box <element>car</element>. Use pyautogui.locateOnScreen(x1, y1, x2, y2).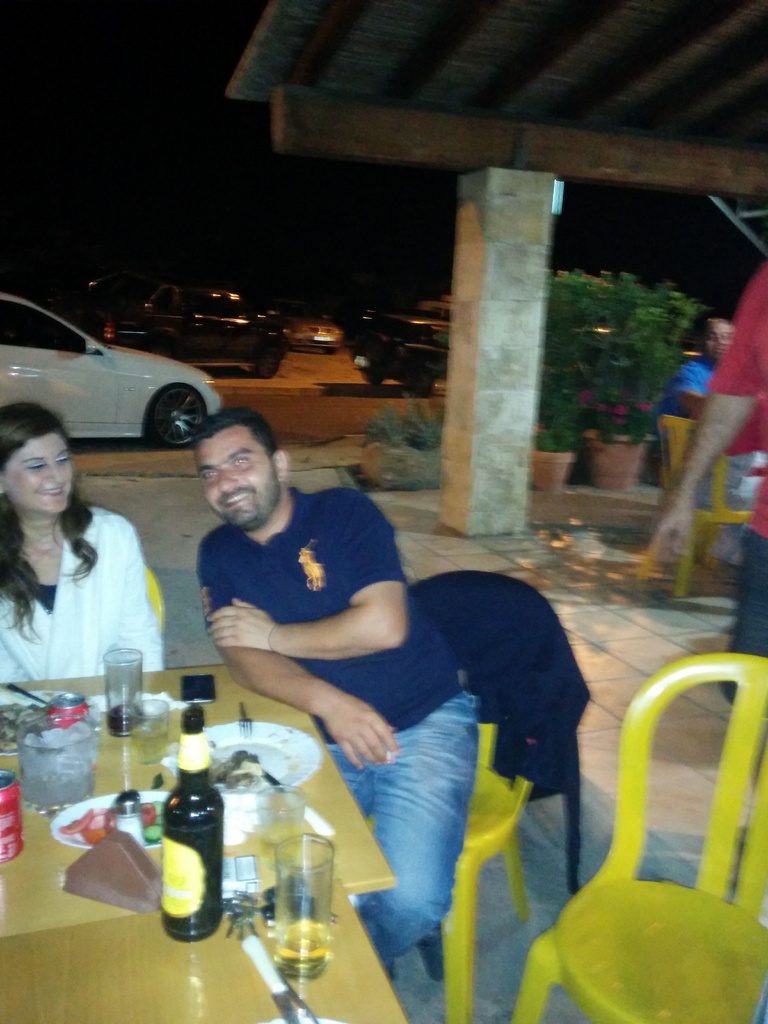
pyautogui.locateOnScreen(10, 292, 231, 452).
